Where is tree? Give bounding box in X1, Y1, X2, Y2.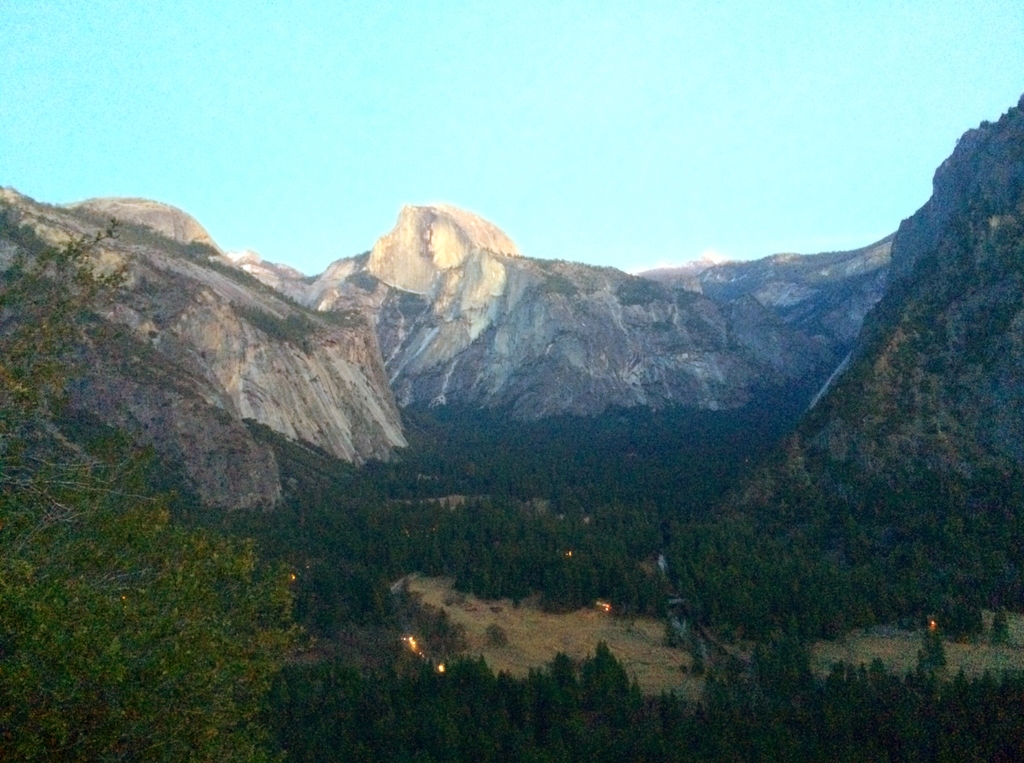
314, 502, 363, 558.
